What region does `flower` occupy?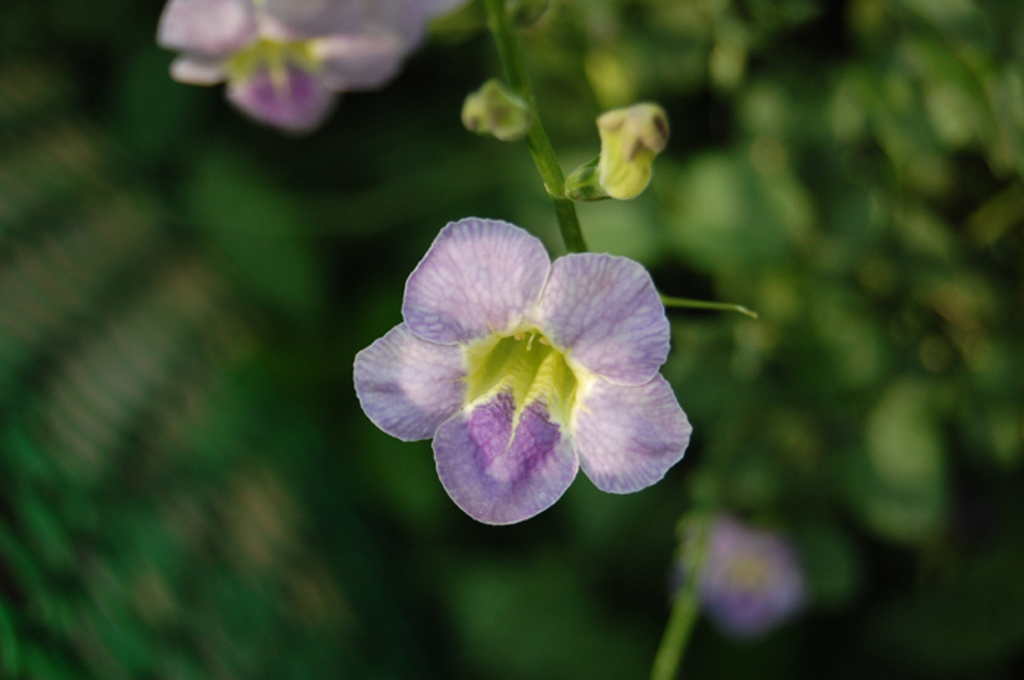
(142, 0, 475, 127).
